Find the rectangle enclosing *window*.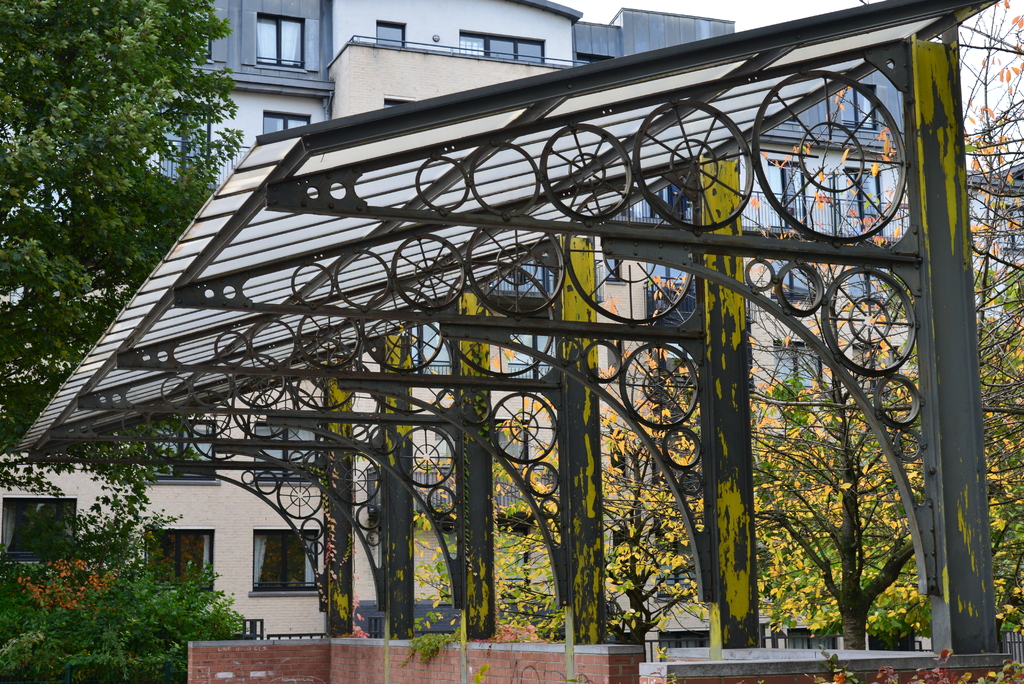
box(780, 342, 826, 389).
